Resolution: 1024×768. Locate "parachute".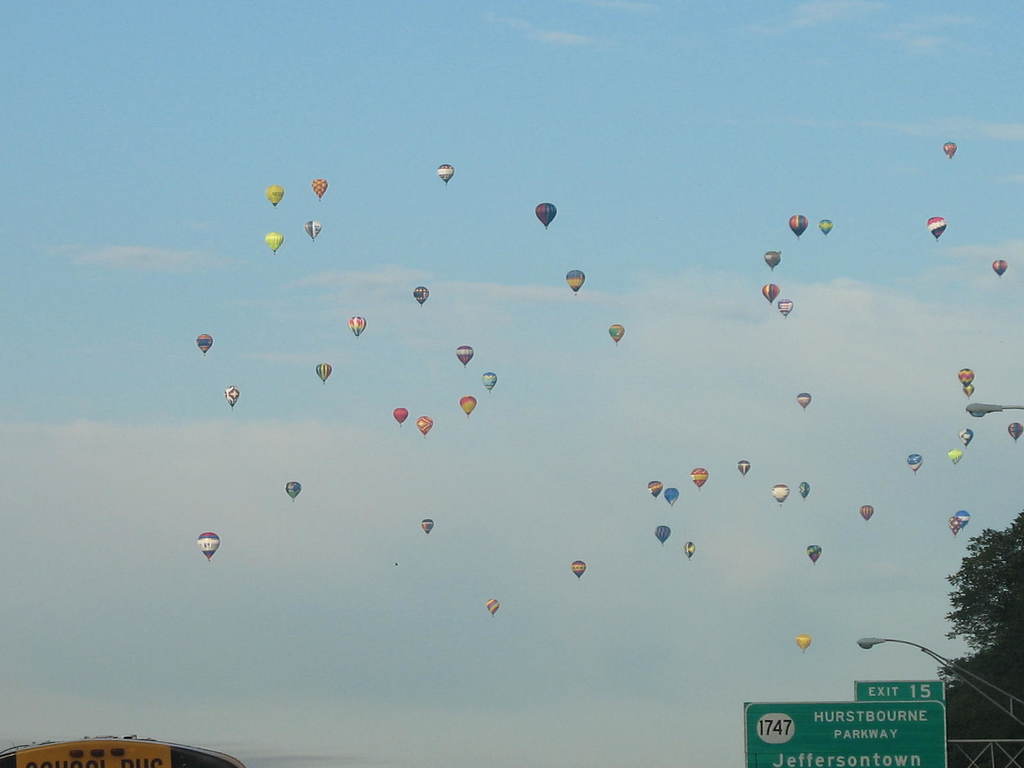
detection(959, 427, 973, 448).
